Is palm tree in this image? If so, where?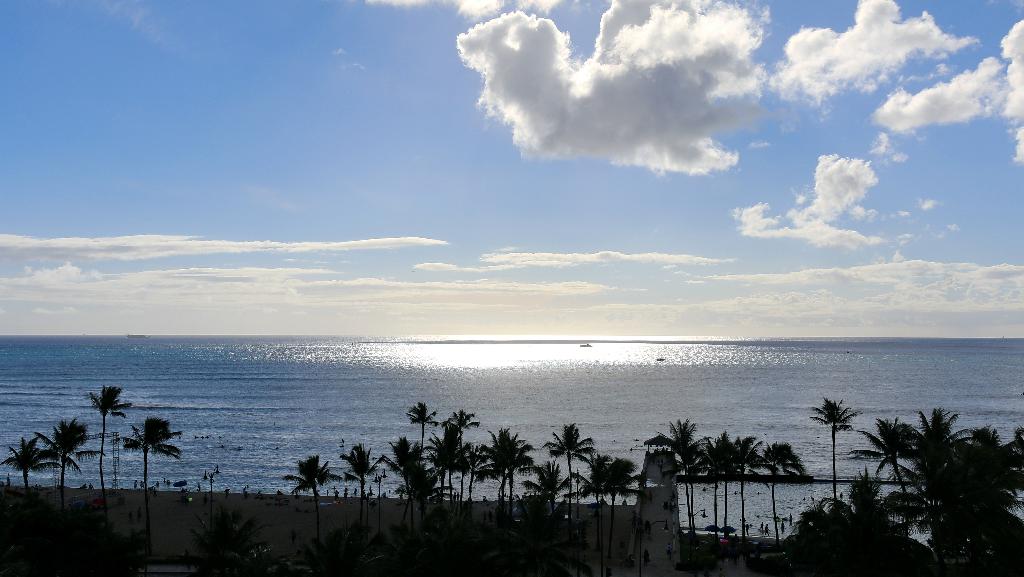
Yes, at bbox=[857, 411, 902, 503].
